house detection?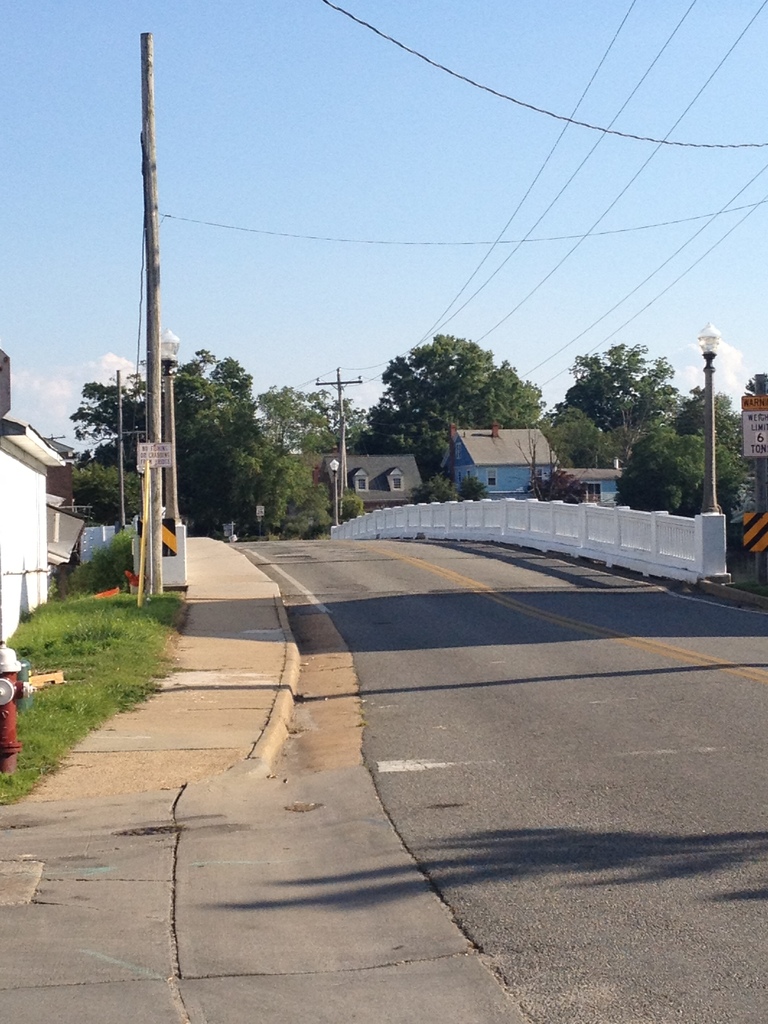
442 415 620 505
